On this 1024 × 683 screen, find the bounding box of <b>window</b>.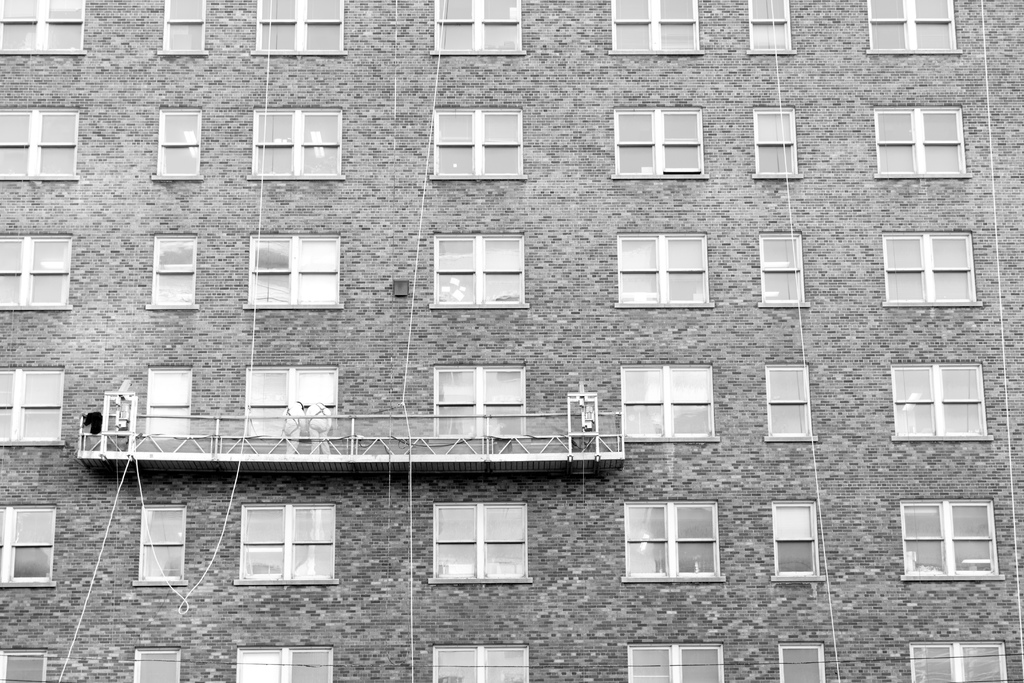
Bounding box: box=[872, 104, 972, 178].
